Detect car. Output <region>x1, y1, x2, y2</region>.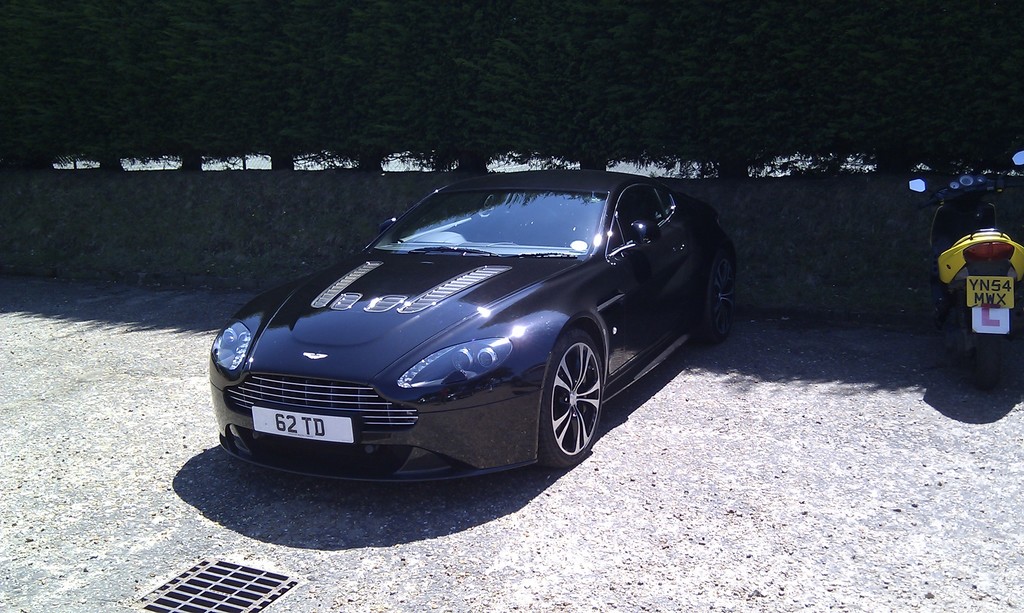
<region>203, 171, 741, 474</region>.
